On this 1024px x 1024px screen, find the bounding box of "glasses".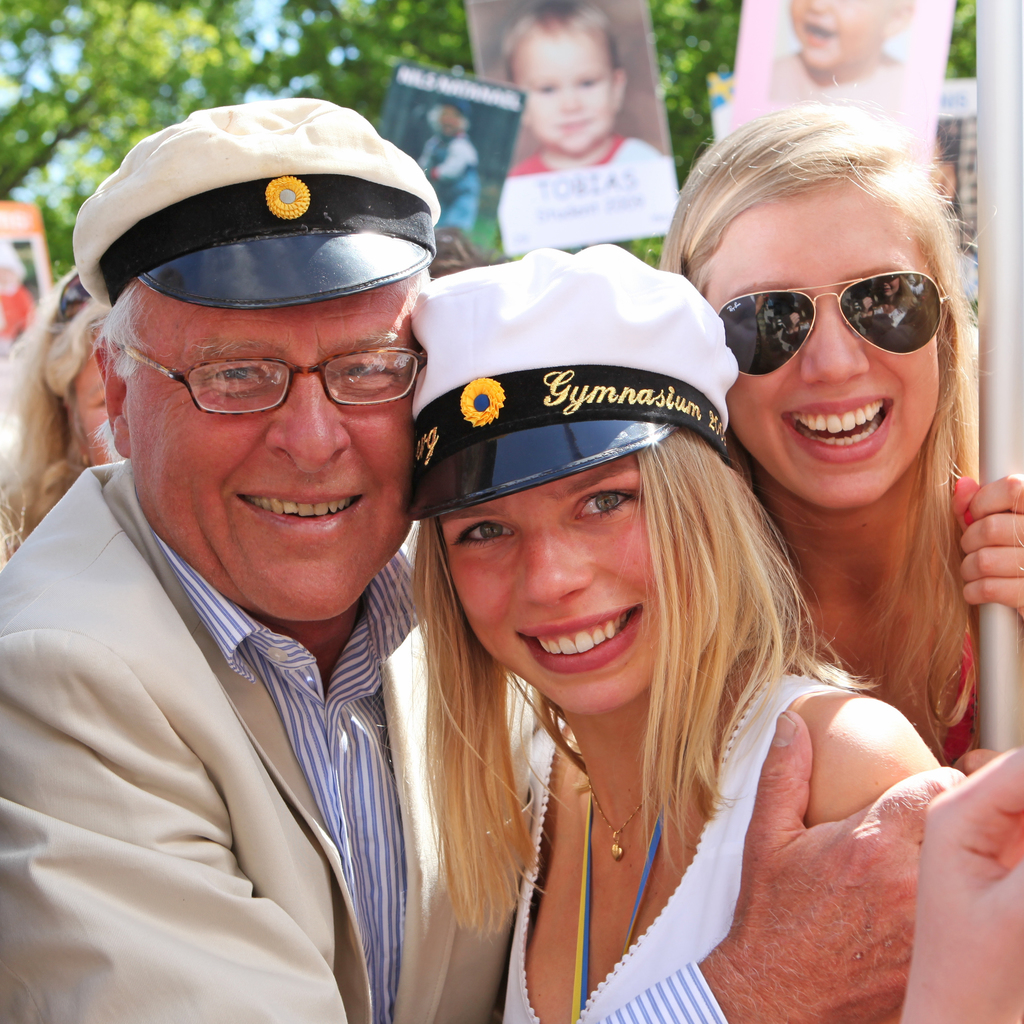
Bounding box: 718/265/950/378.
